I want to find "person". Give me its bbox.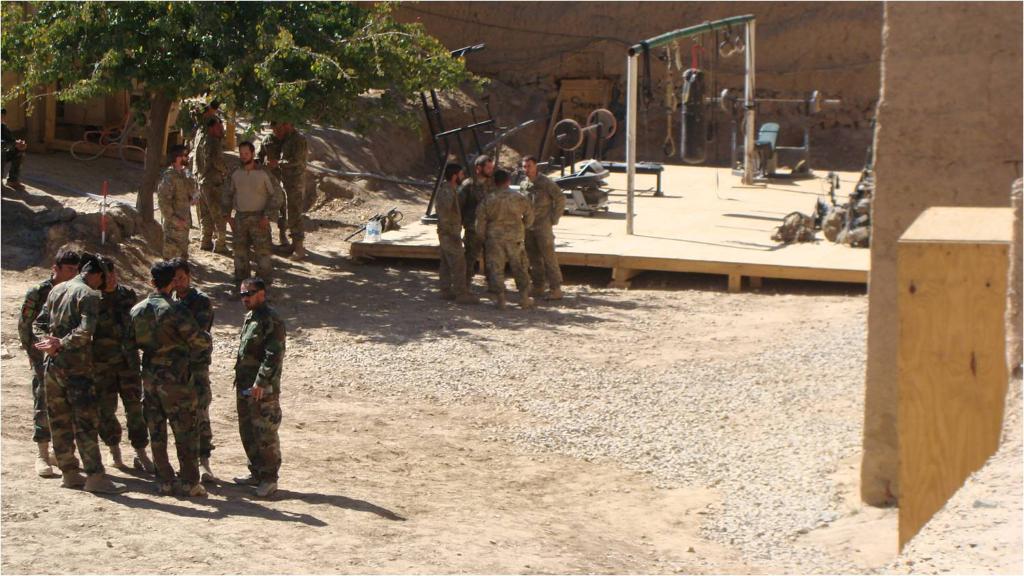
254, 121, 280, 172.
